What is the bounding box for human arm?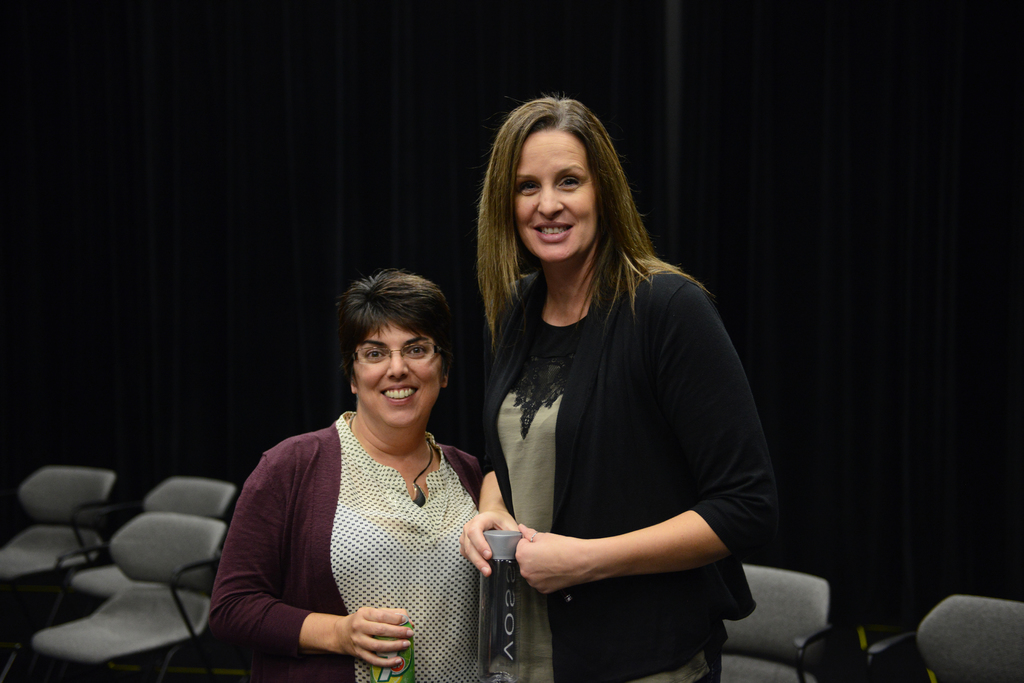
<bbox>456, 453, 523, 583</bbox>.
